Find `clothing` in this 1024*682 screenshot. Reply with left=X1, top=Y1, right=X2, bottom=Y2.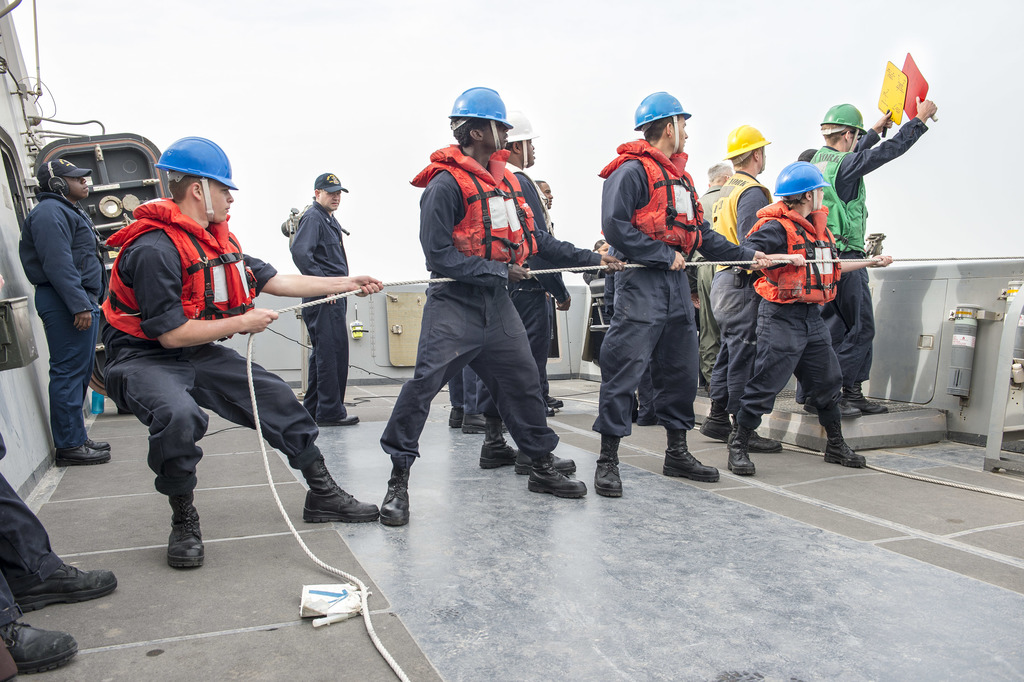
left=10, top=113, right=113, bottom=481.
